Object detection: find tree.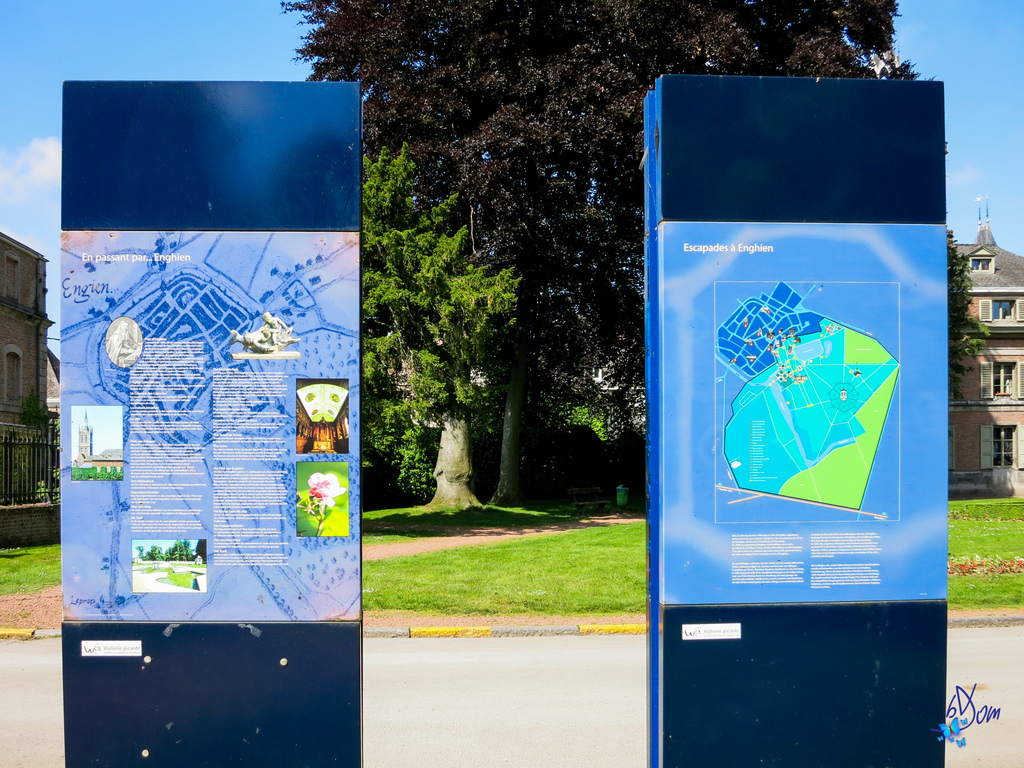
bbox(265, 0, 943, 509).
